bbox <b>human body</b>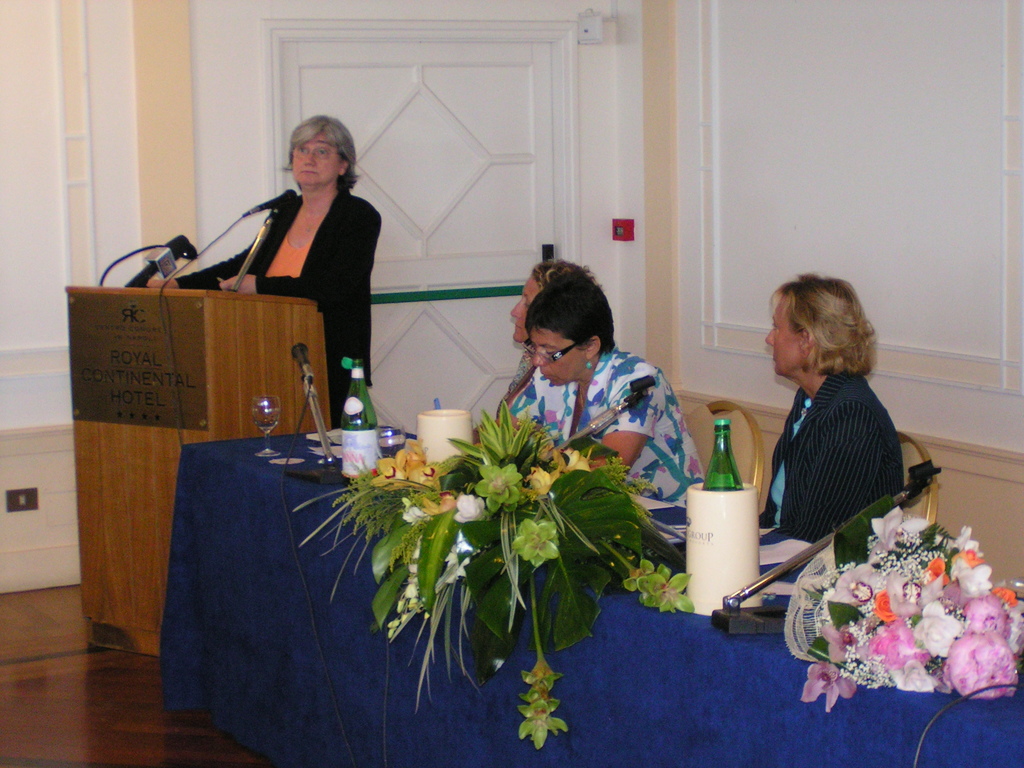
<box>150,120,383,419</box>
